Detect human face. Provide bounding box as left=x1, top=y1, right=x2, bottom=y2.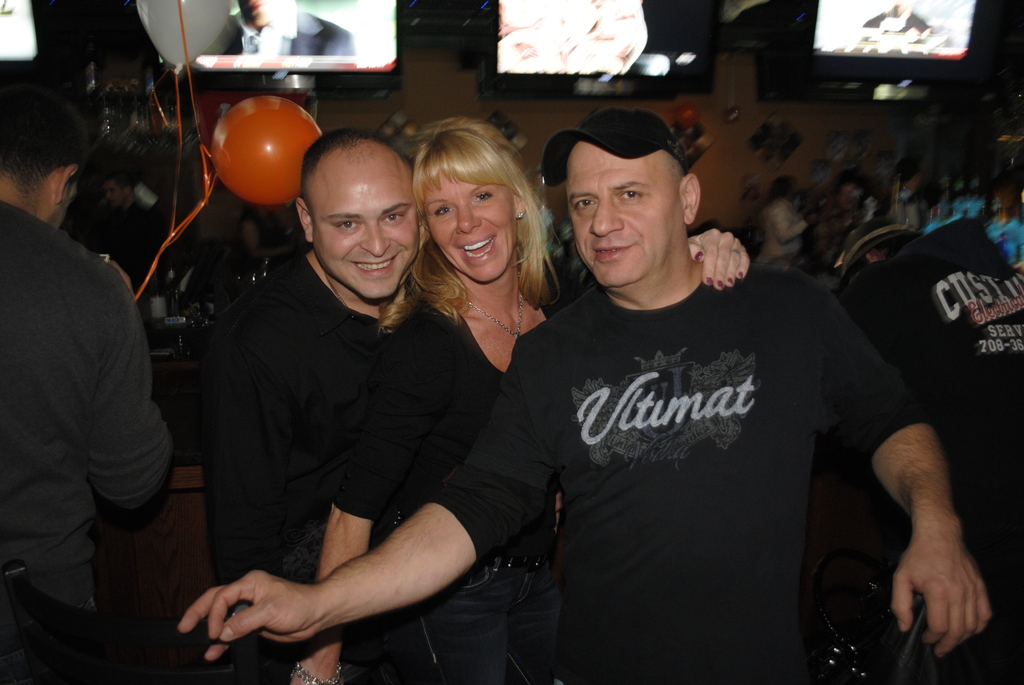
left=314, top=144, right=420, bottom=299.
